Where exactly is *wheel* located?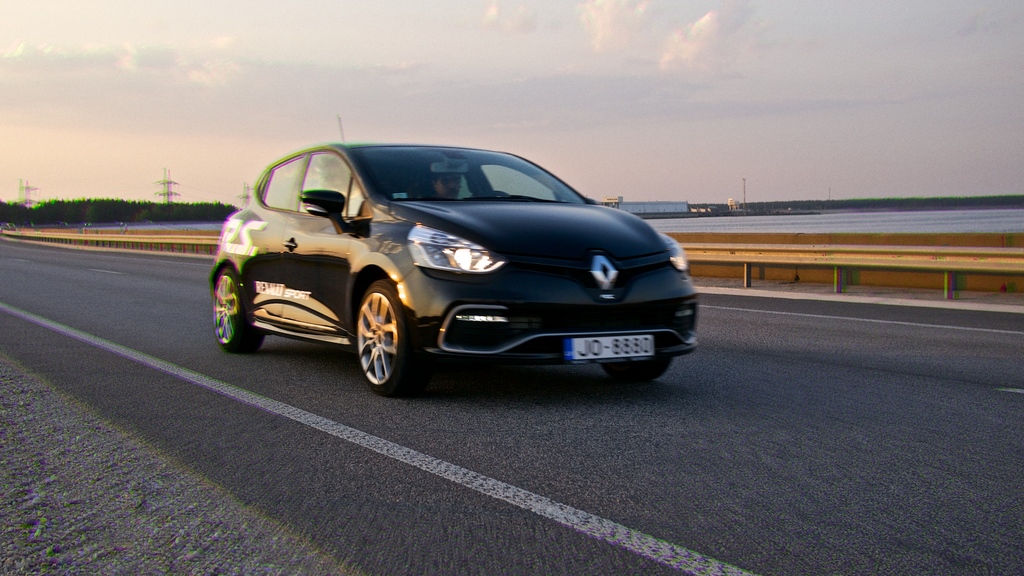
Its bounding box is [204, 268, 264, 353].
